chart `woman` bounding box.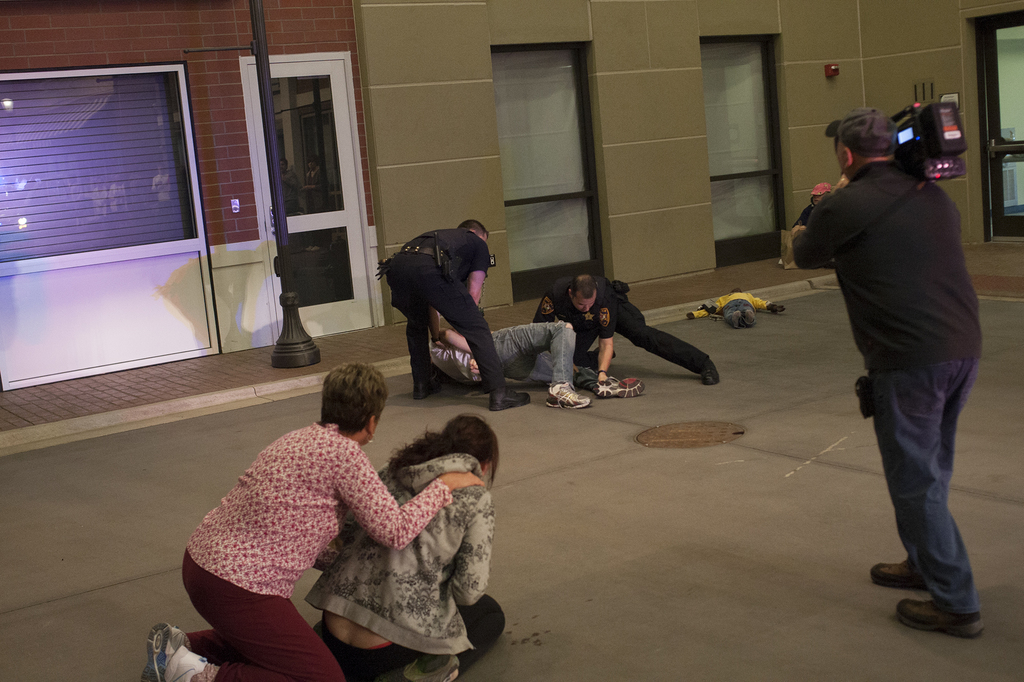
Charted: [left=304, top=413, right=508, bottom=681].
